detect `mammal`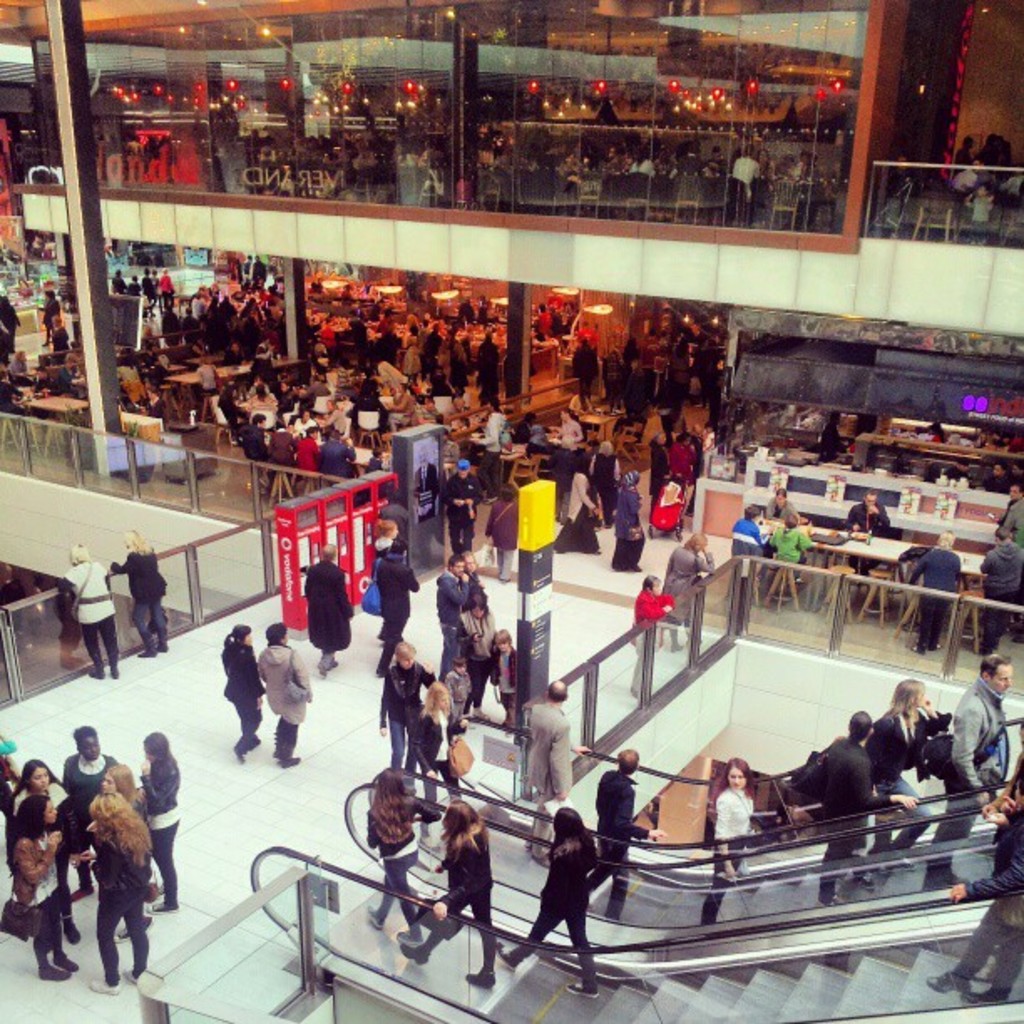
(0,730,22,842)
